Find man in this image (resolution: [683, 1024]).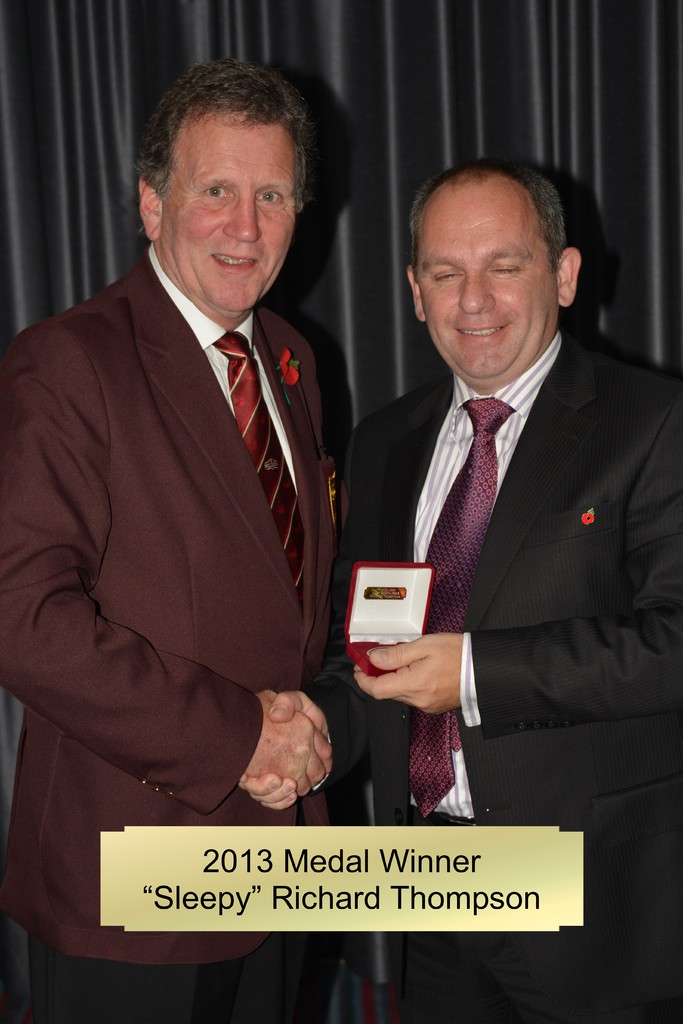
detection(0, 53, 351, 1023).
